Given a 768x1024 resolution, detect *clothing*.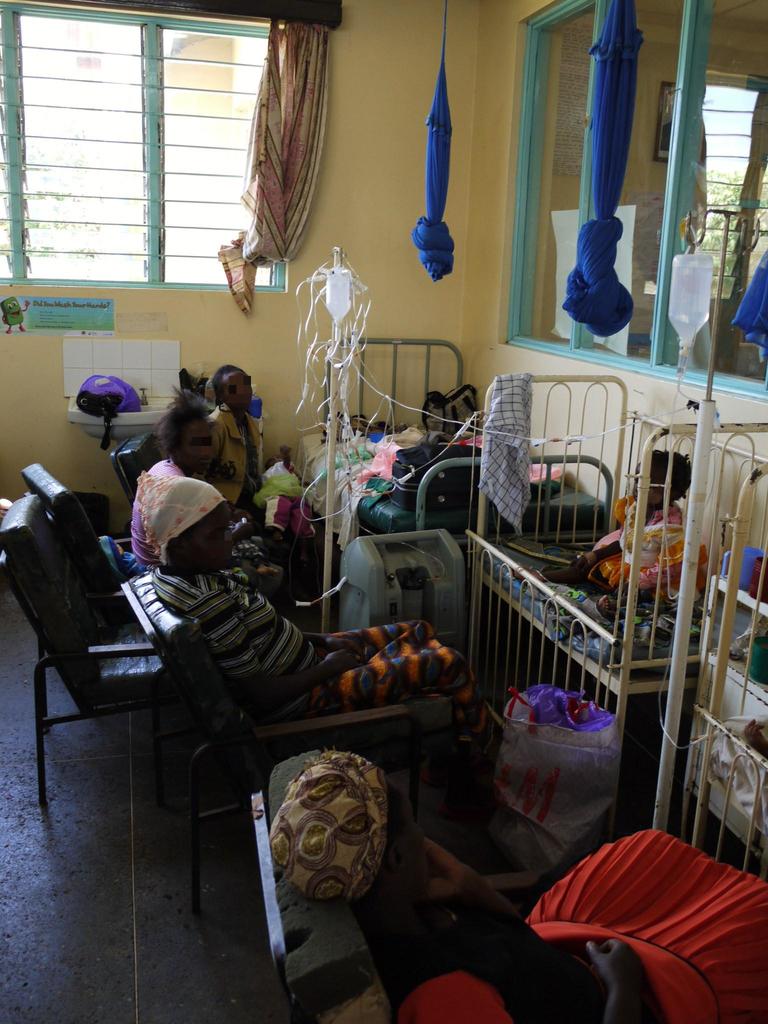
detection(132, 394, 241, 568).
